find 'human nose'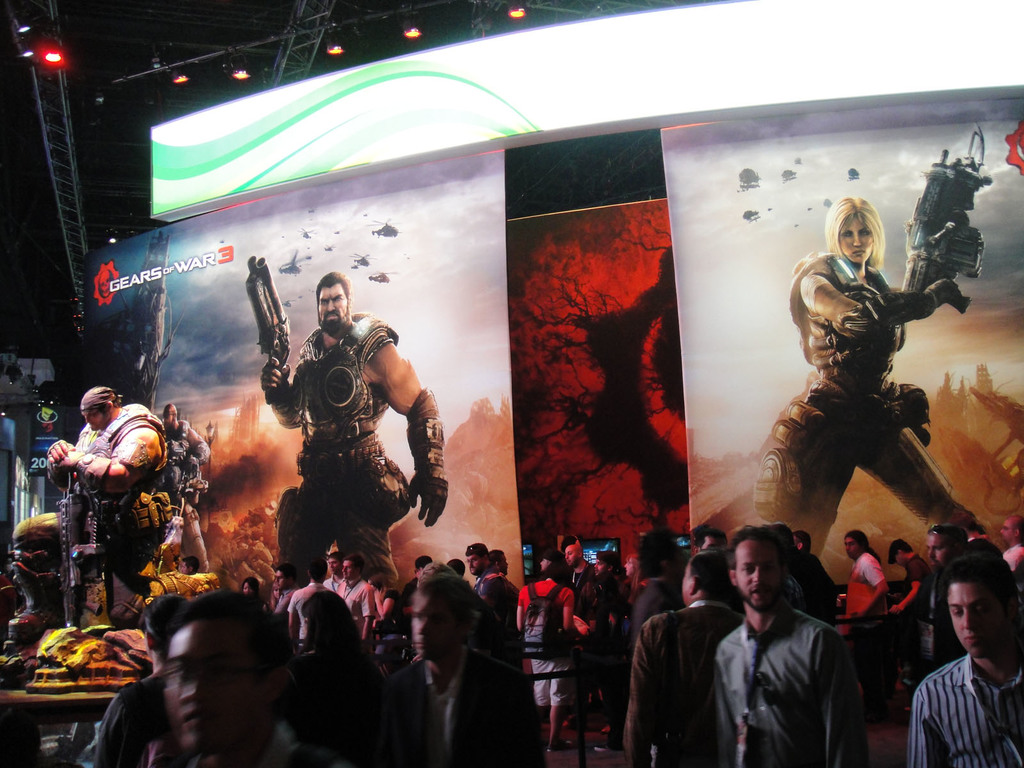
{"left": 928, "top": 550, "right": 936, "bottom": 559}
